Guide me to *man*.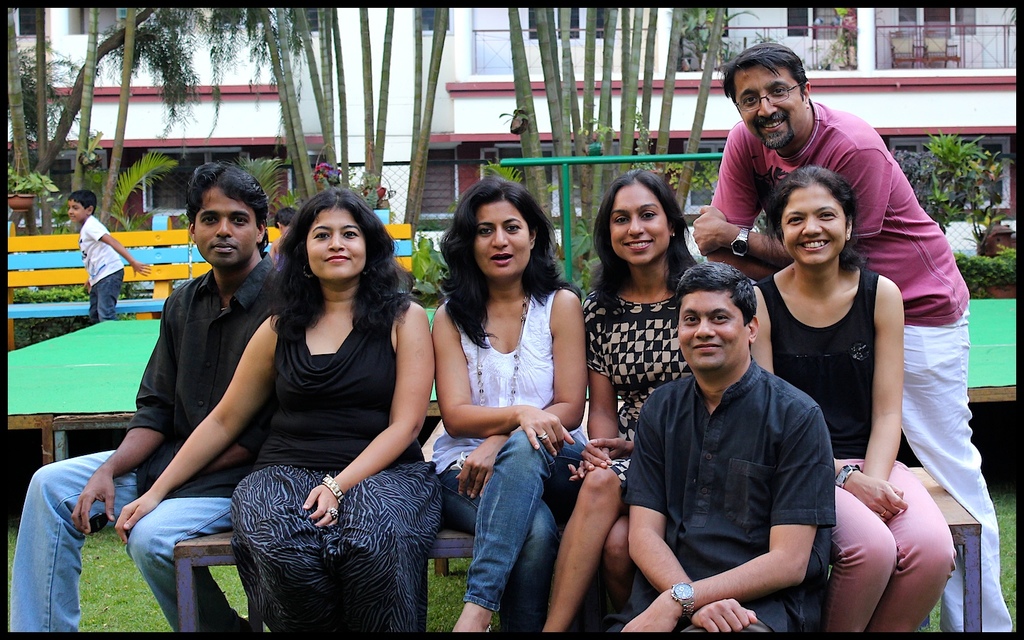
Guidance: bbox(1, 151, 289, 639).
